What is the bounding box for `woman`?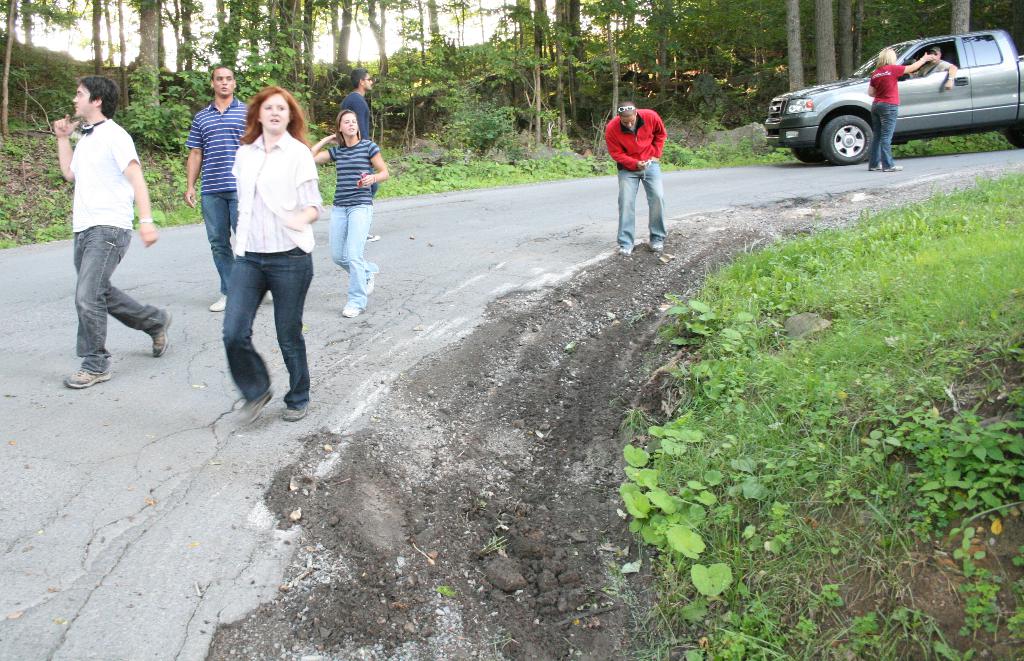
bbox=[309, 110, 388, 318].
